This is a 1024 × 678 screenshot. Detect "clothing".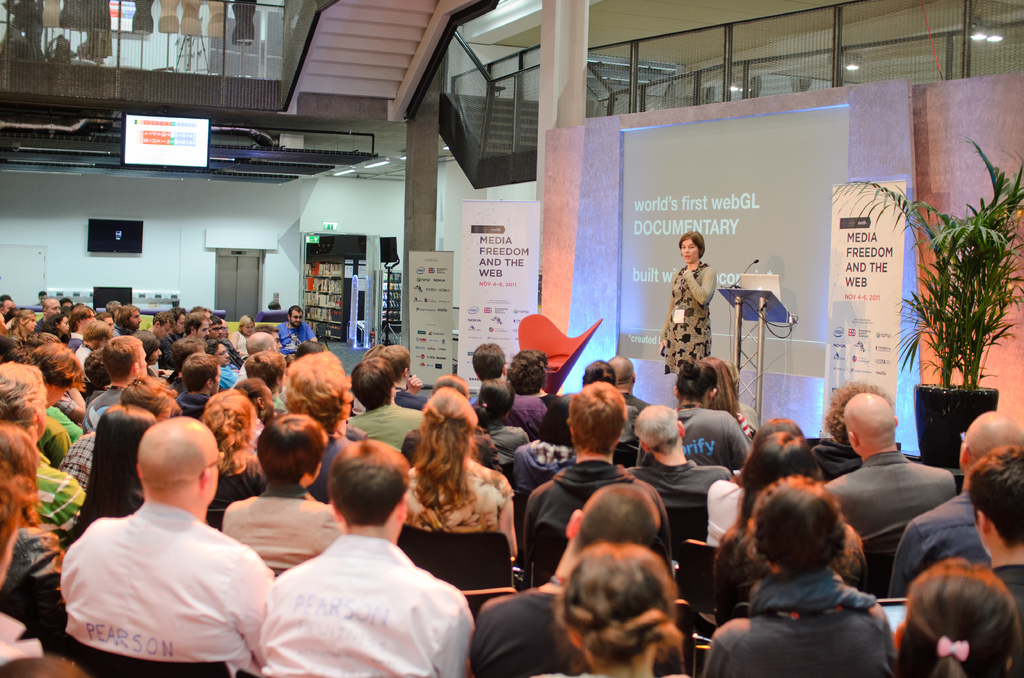
[x1=504, y1=441, x2=575, y2=482].
